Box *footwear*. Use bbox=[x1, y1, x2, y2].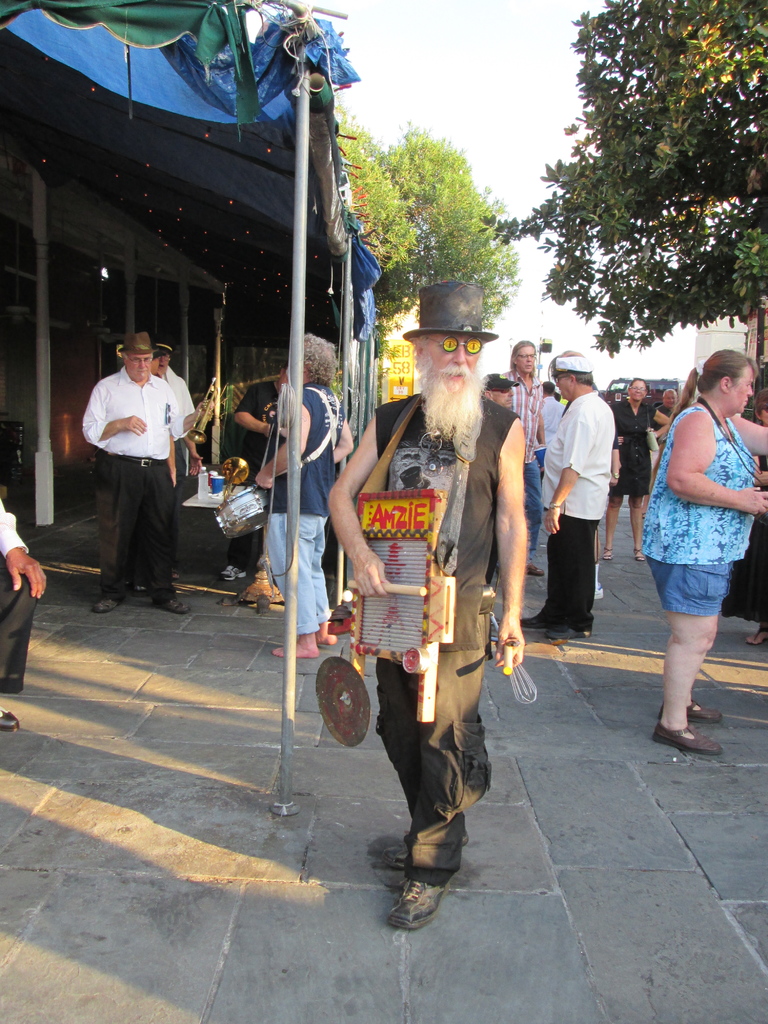
bbox=[646, 719, 723, 756].
